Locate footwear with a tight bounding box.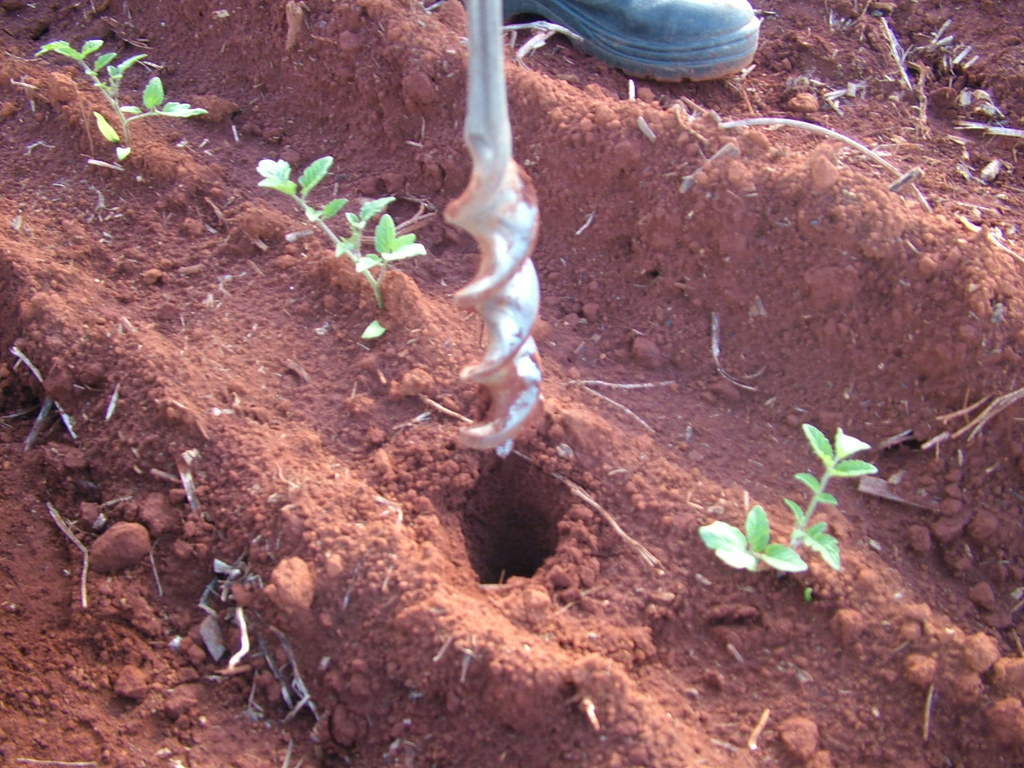
(506, 0, 752, 70).
